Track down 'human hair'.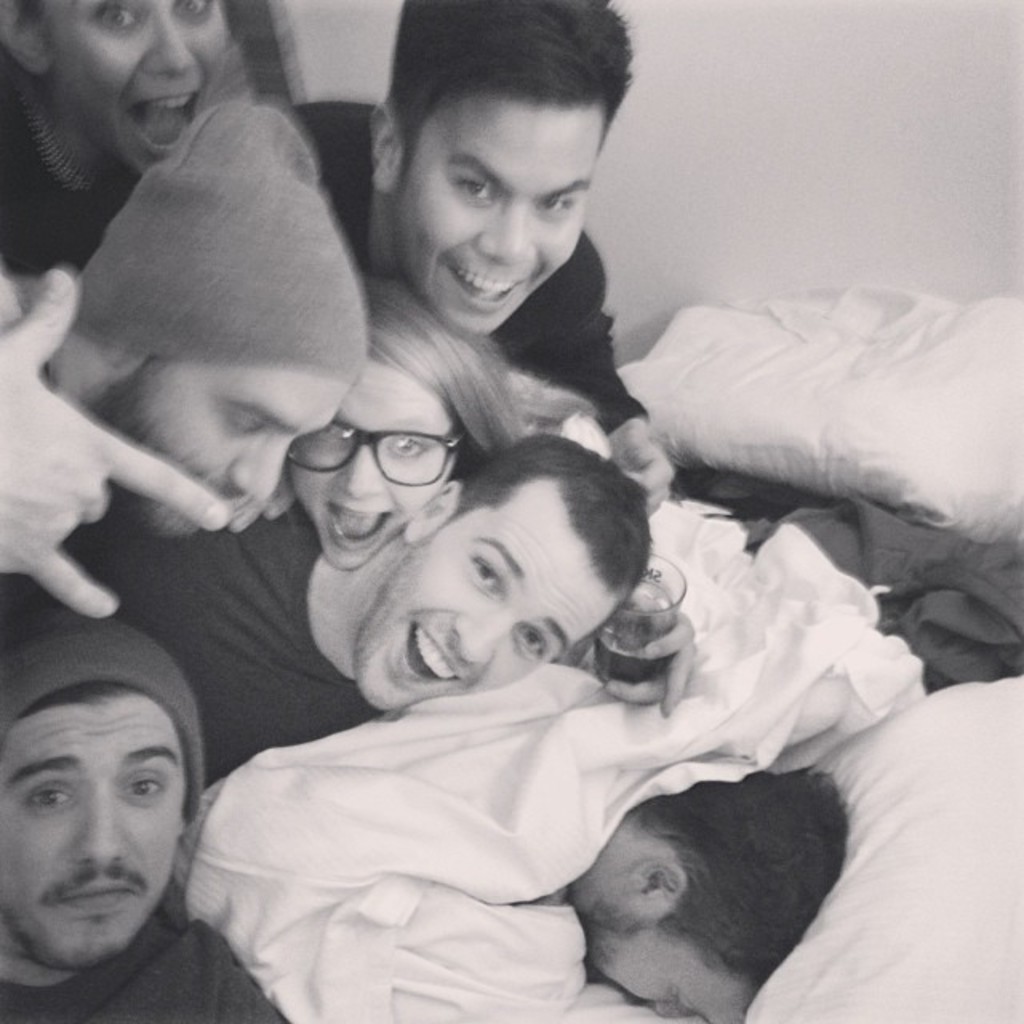
Tracked to l=427, t=432, r=650, b=638.
